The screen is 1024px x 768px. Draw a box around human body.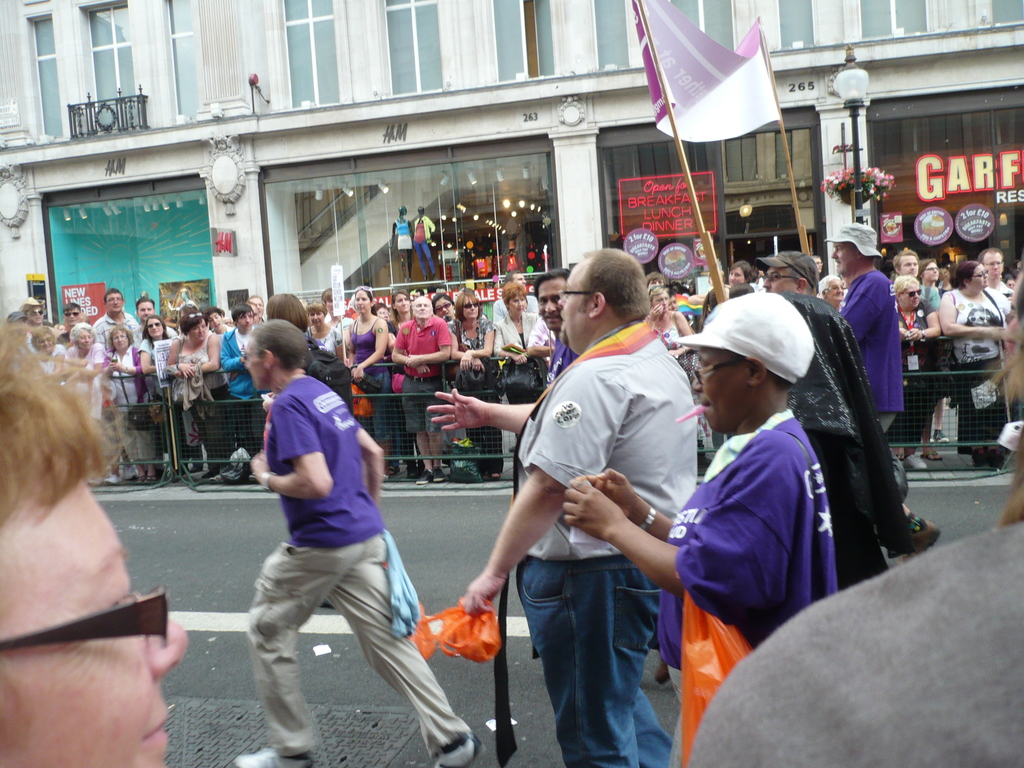
{"x1": 435, "y1": 294, "x2": 459, "y2": 319}.
